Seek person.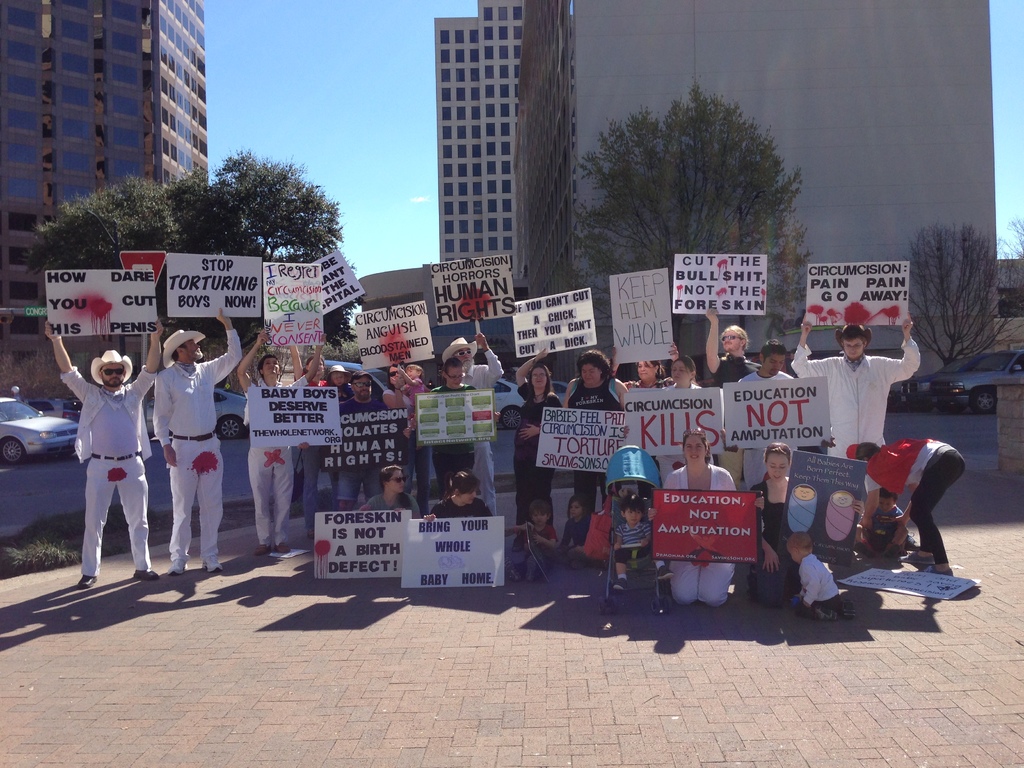
select_region(668, 429, 735, 605).
